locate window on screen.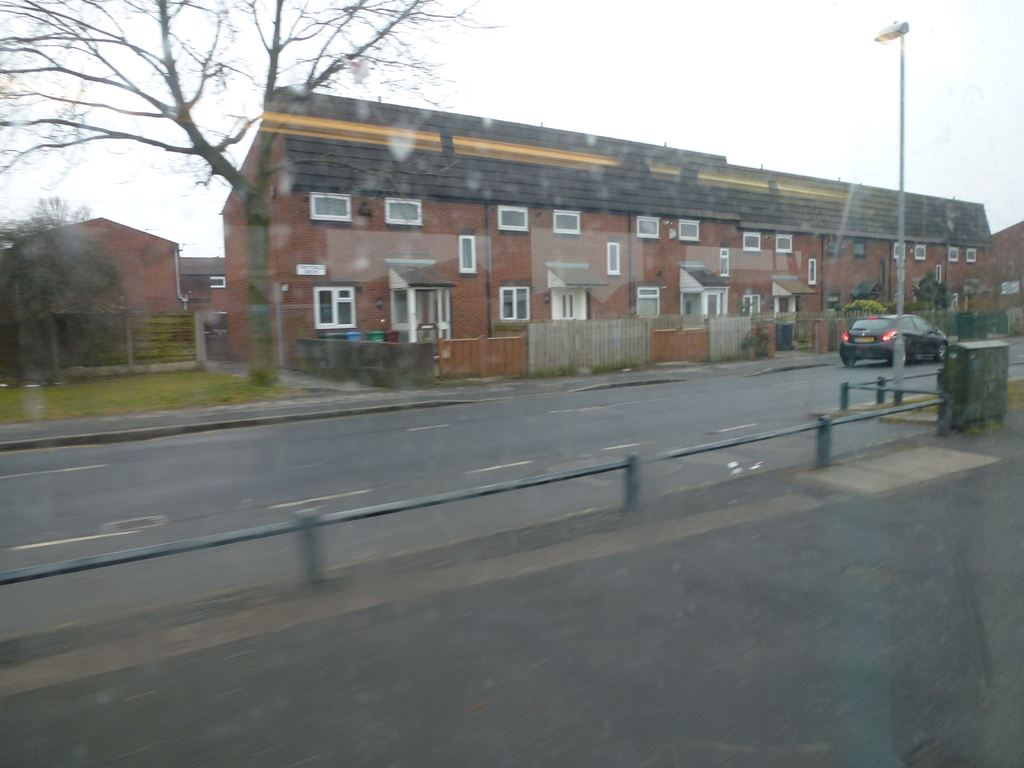
On screen at [499, 285, 532, 321].
